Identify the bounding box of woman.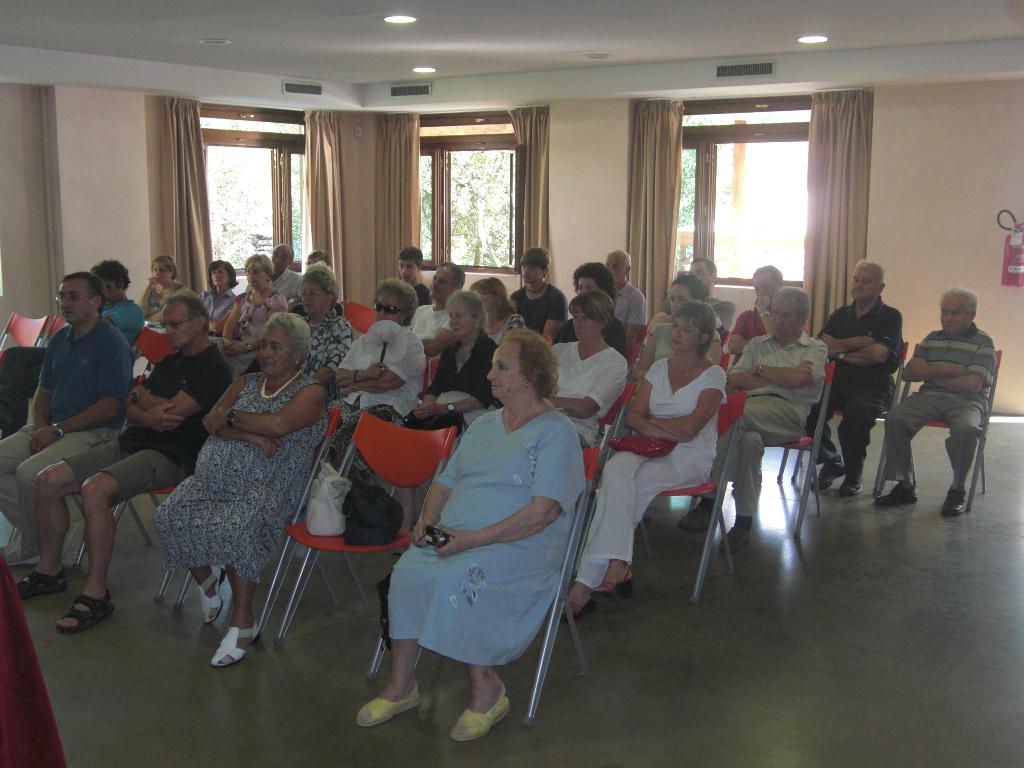
x1=505 y1=246 x2=573 y2=335.
